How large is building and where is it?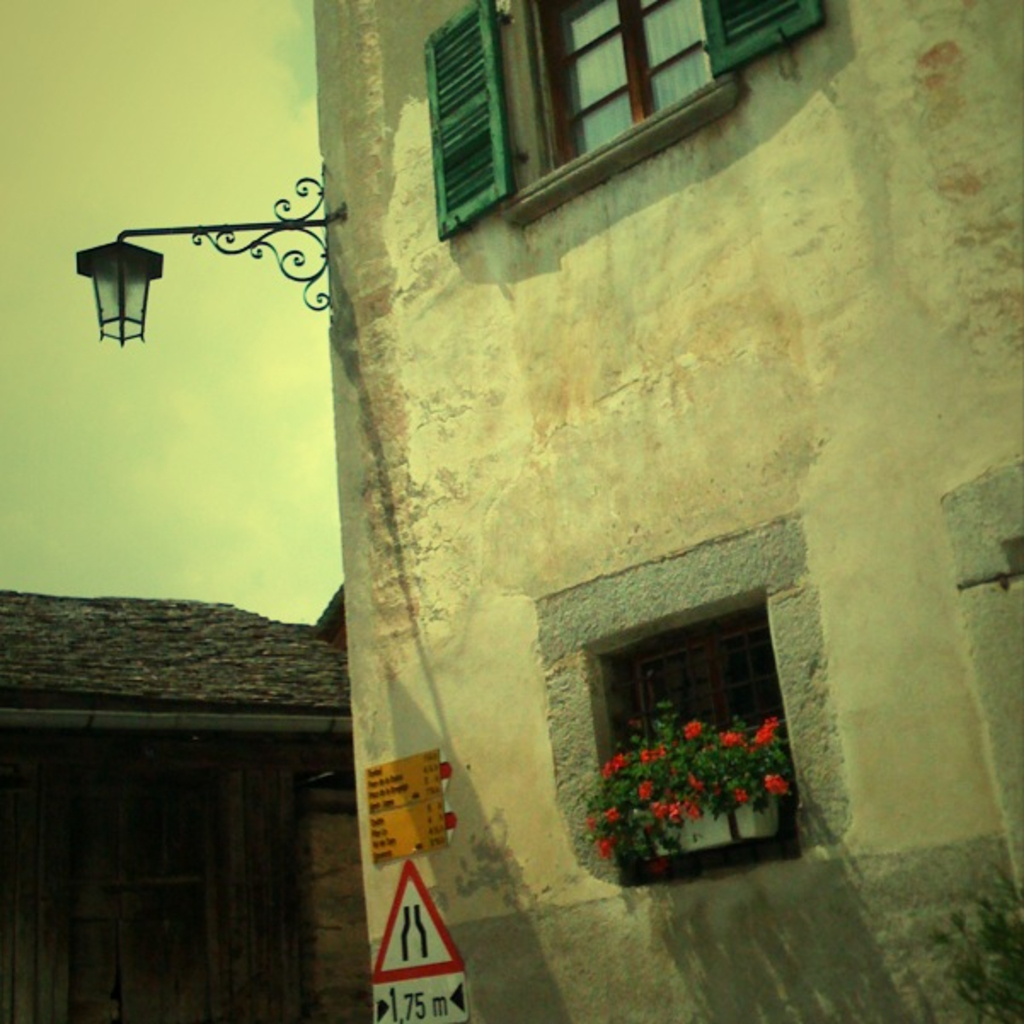
Bounding box: select_region(0, 596, 363, 1022).
